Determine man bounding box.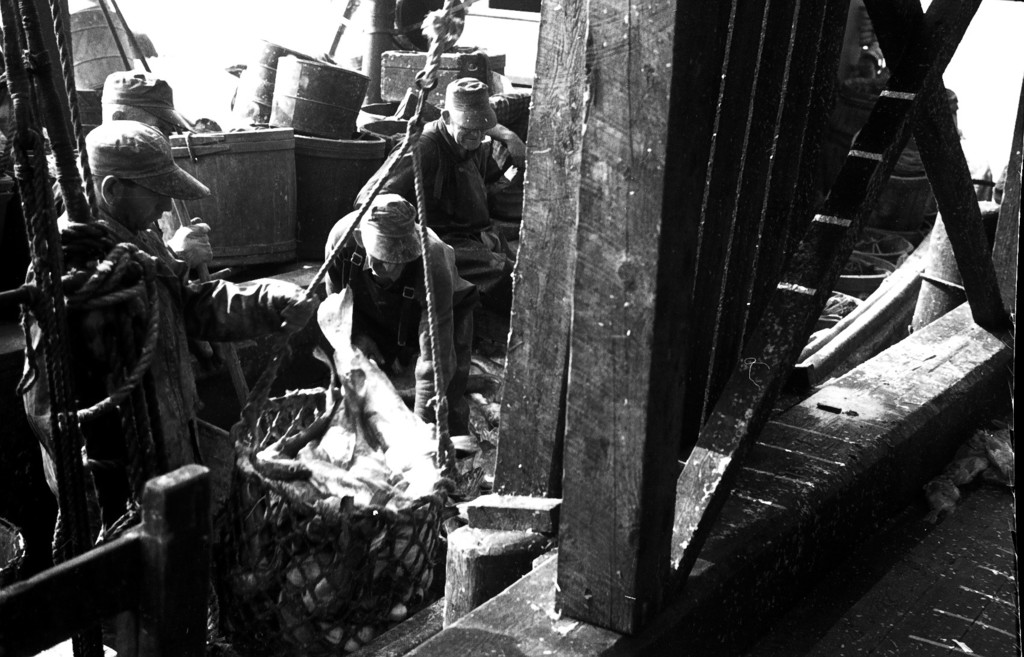
Determined: <region>96, 70, 212, 360</region>.
